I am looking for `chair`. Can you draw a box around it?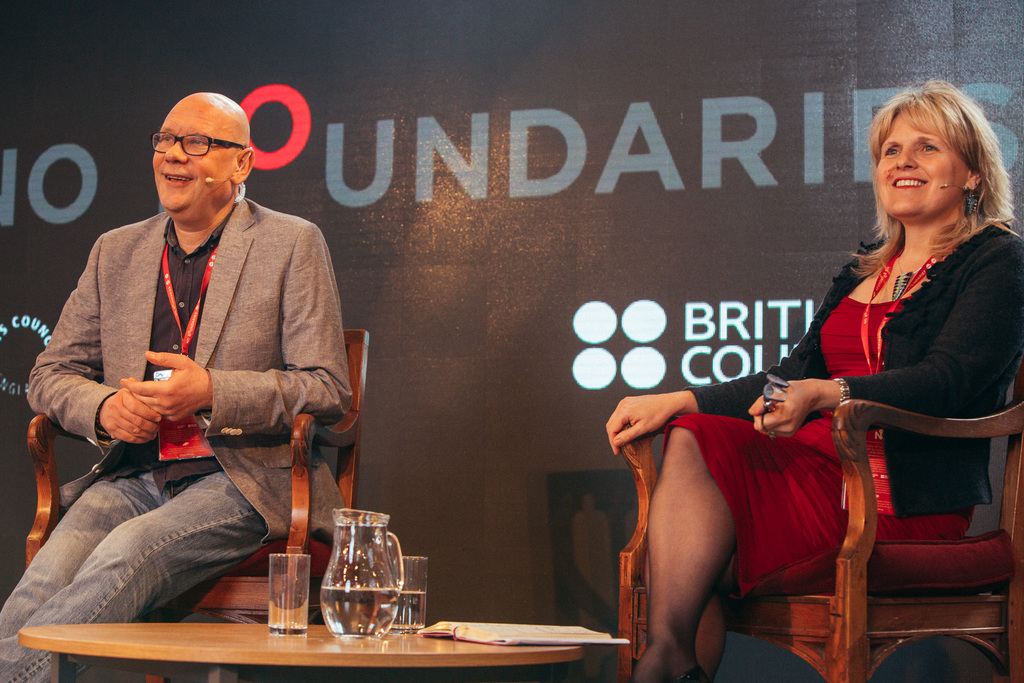
Sure, the bounding box is <bbox>730, 302, 1004, 673</bbox>.
